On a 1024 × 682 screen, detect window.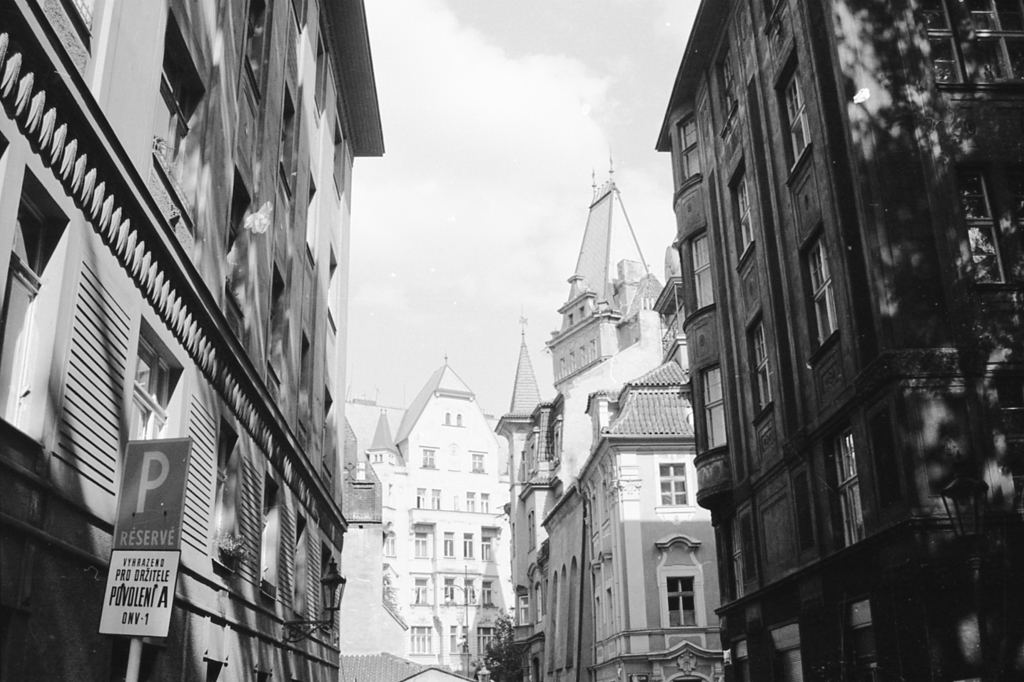
[687,225,724,313].
